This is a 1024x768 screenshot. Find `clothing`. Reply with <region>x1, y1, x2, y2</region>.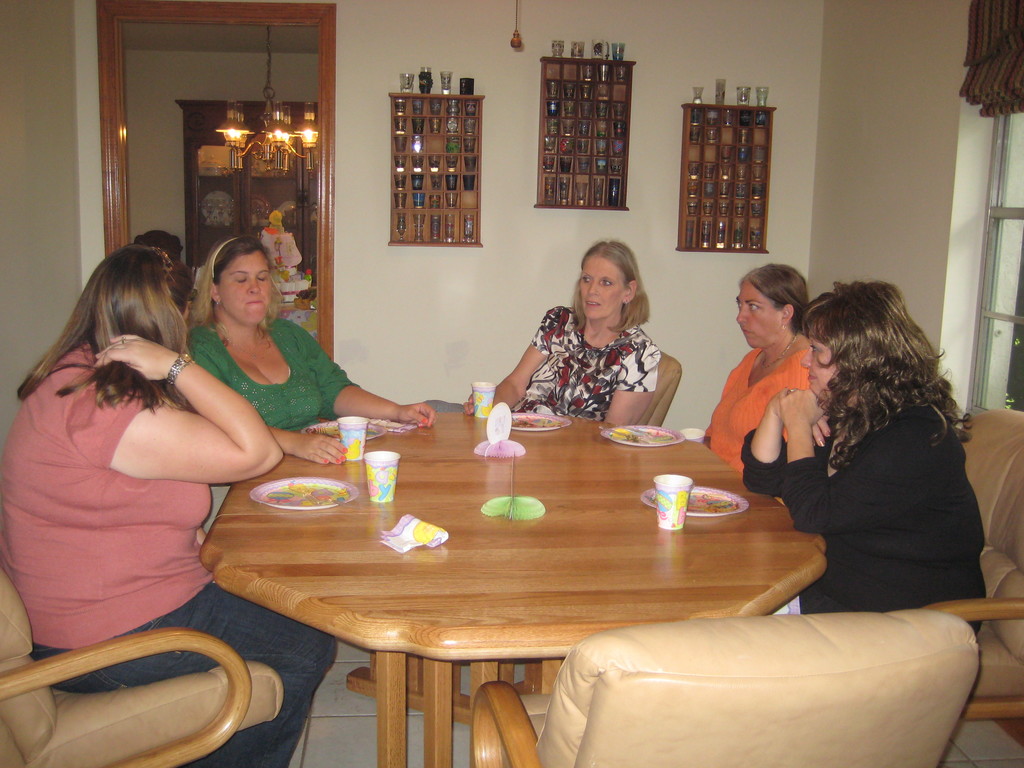
<region>529, 306, 664, 424</region>.
